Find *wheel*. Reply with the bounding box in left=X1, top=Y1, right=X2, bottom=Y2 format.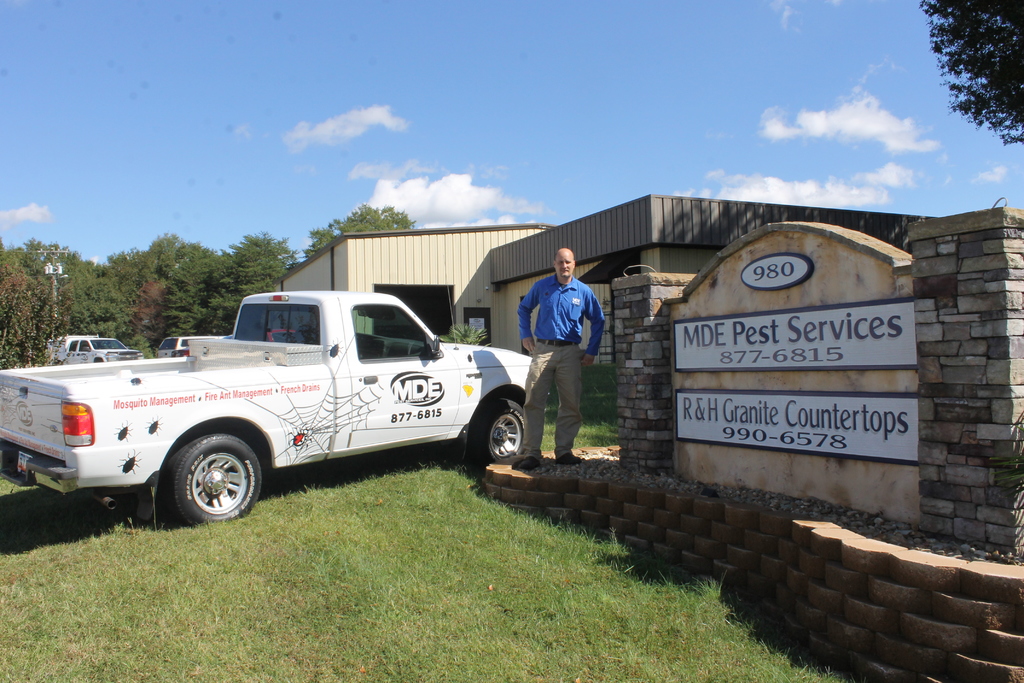
left=470, top=402, right=535, bottom=468.
